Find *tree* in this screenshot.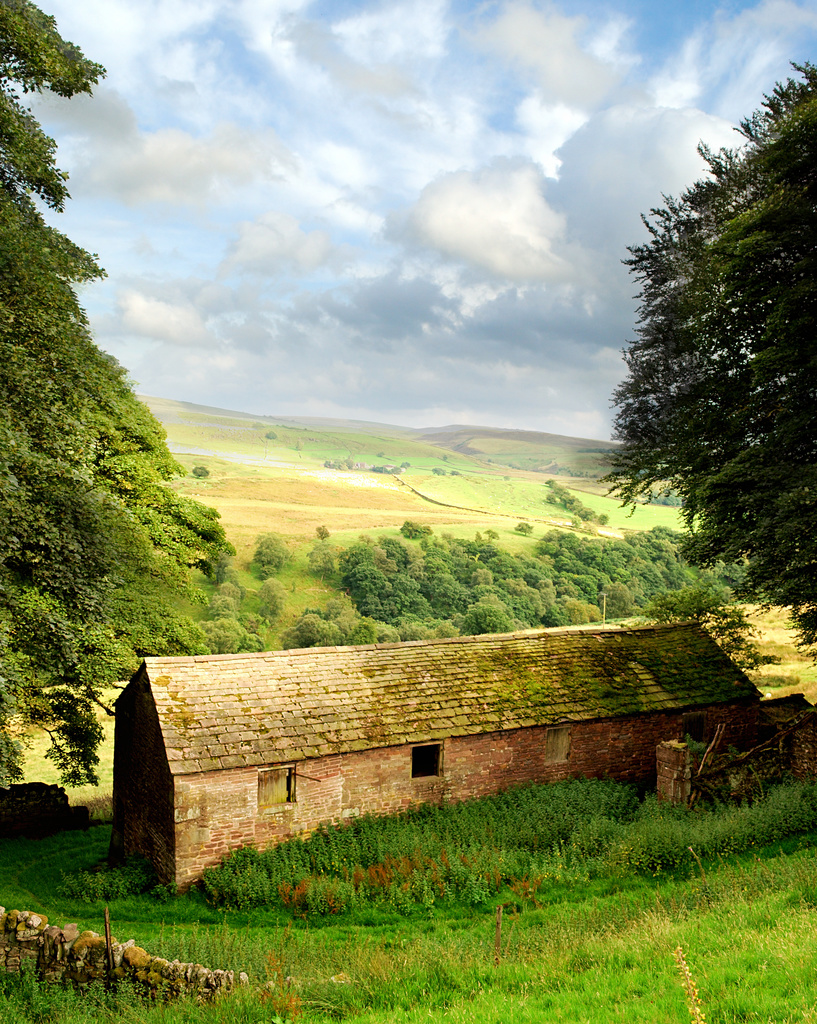
The bounding box for *tree* is bbox=[595, 63, 816, 669].
